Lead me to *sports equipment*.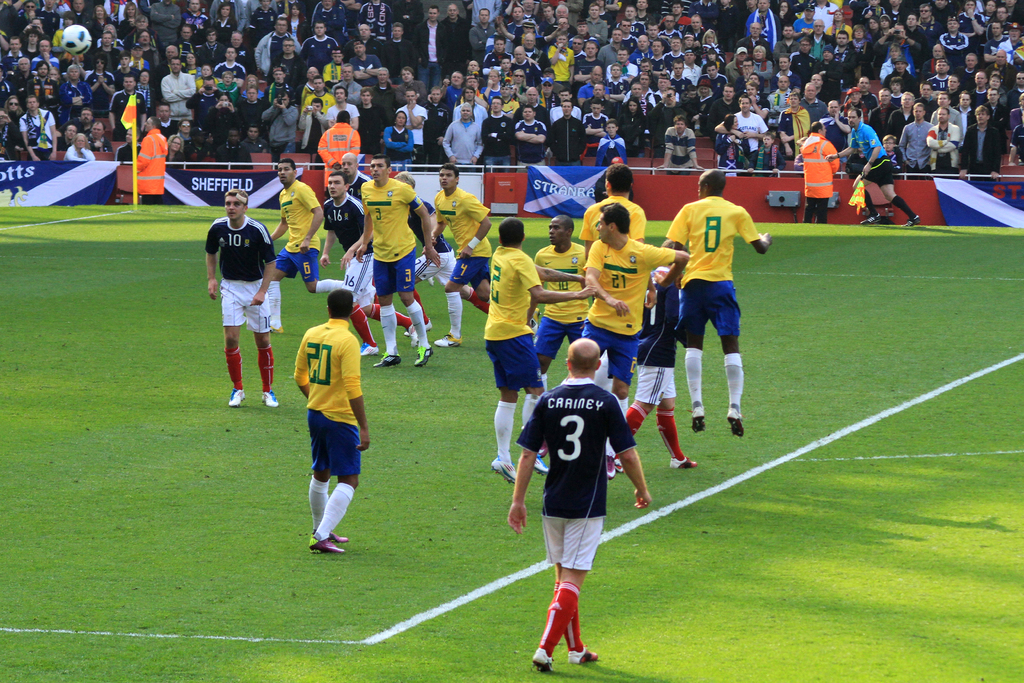
Lead to bbox(227, 391, 244, 403).
